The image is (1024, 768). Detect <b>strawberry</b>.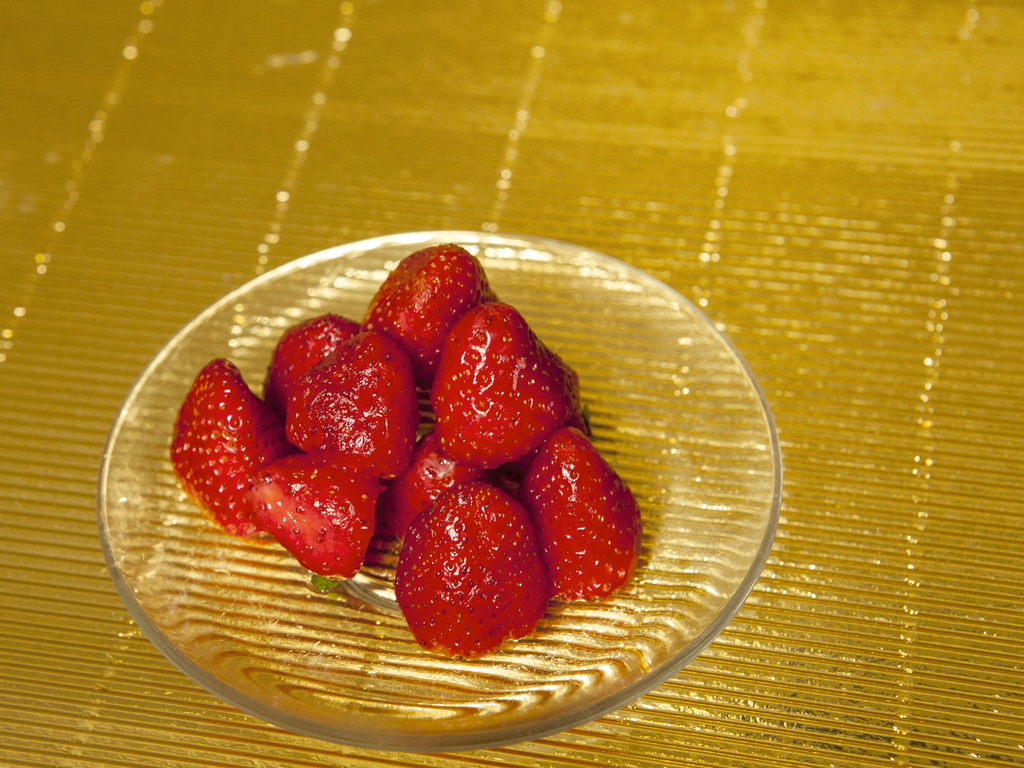
Detection: crop(356, 239, 492, 385).
